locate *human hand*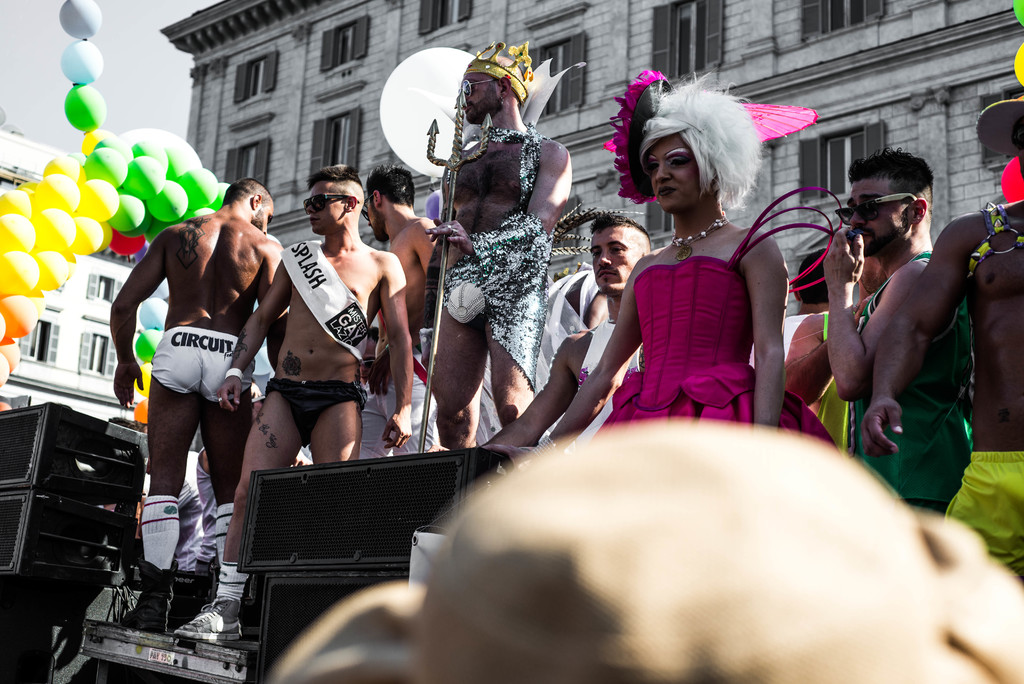
pyautogui.locateOnScreen(109, 363, 146, 412)
